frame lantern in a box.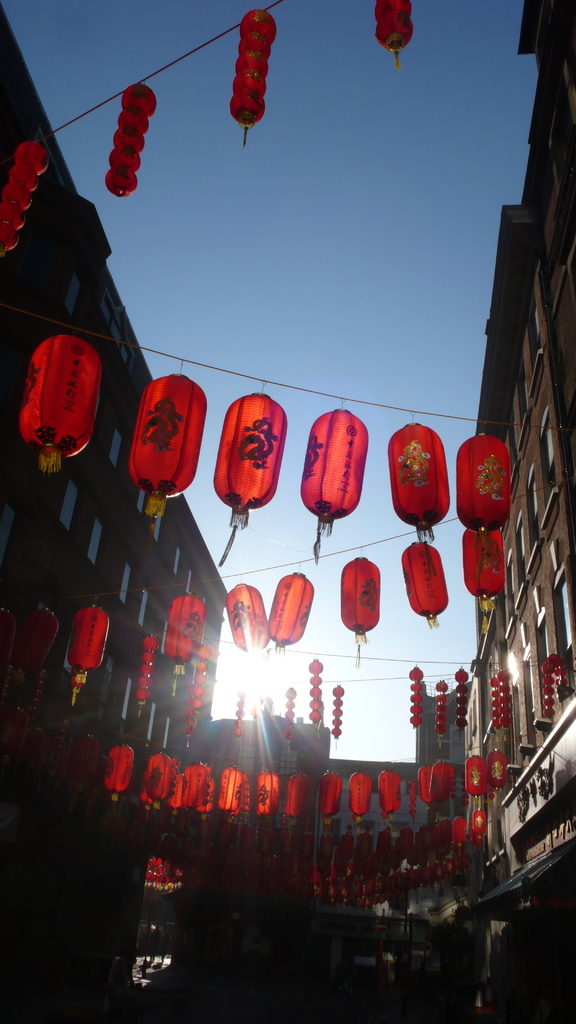
BBox(330, 684, 344, 739).
